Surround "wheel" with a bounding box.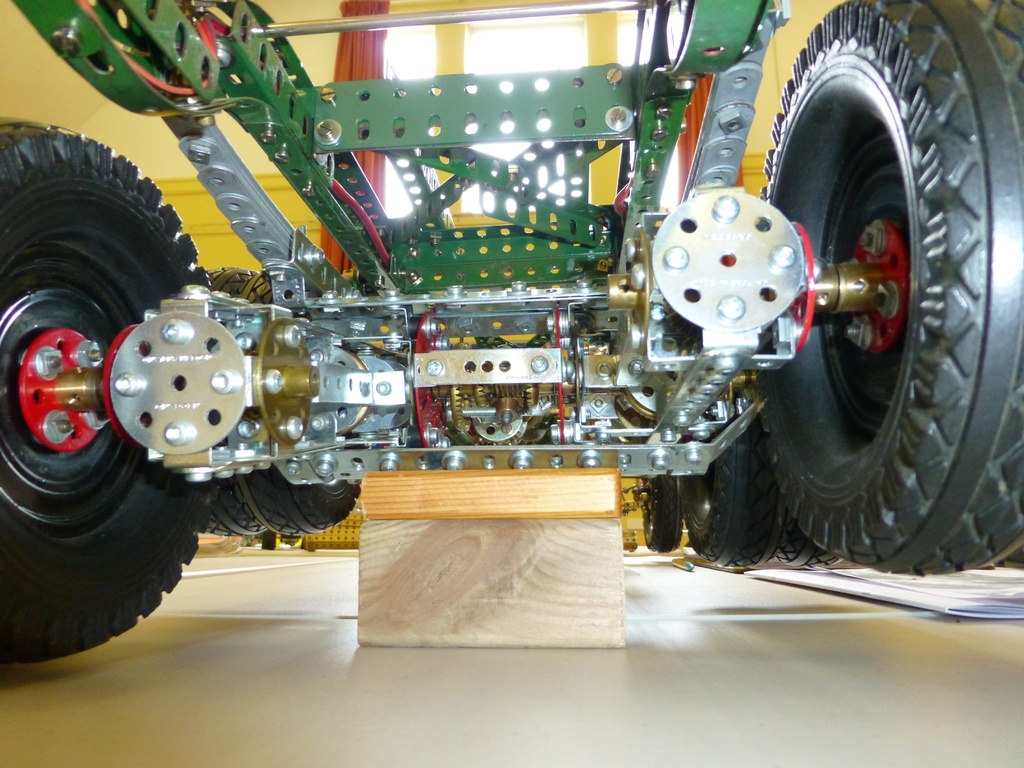
(x1=1, y1=109, x2=203, y2=667).
